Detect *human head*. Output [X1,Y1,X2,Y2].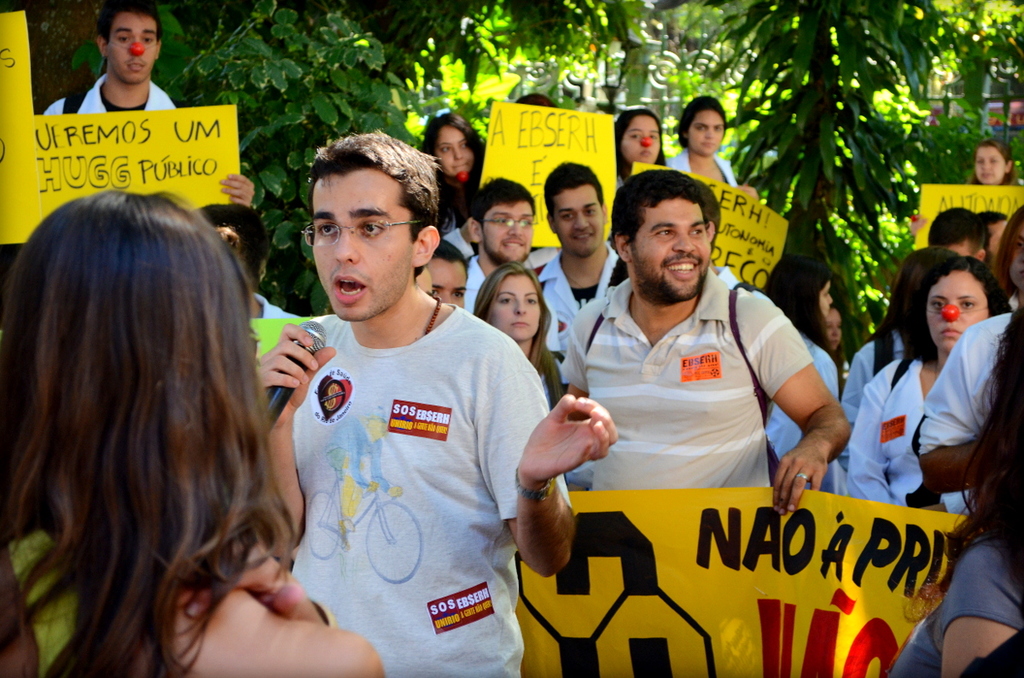
[929,206,985,259].
